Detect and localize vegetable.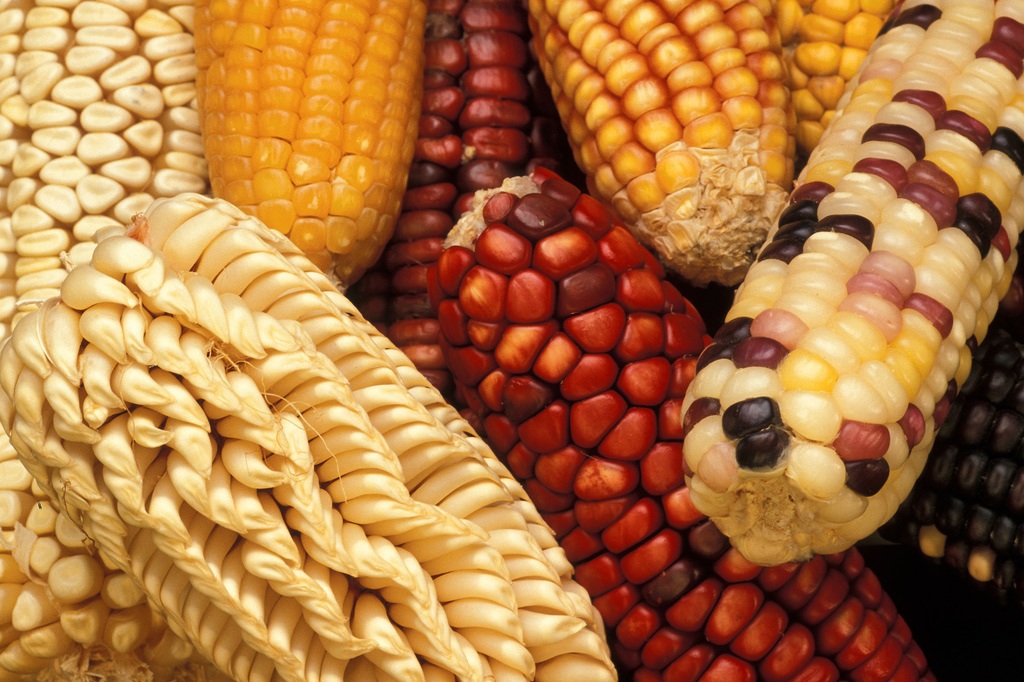
Localized at region(859, 287, 1016, 681).
